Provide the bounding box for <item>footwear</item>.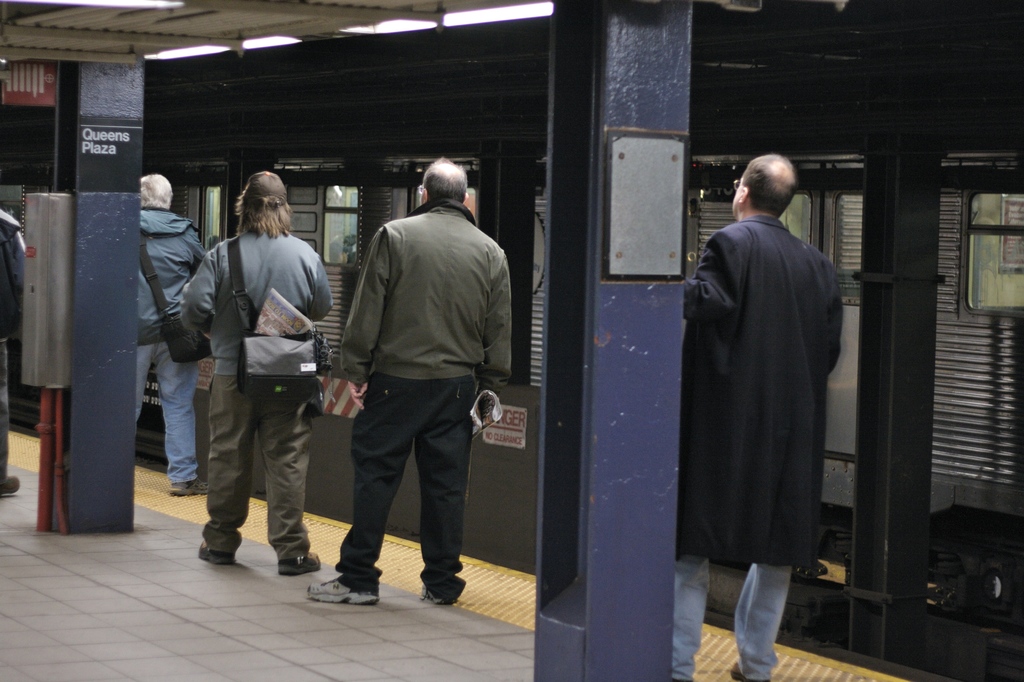
417:583:444:601.
